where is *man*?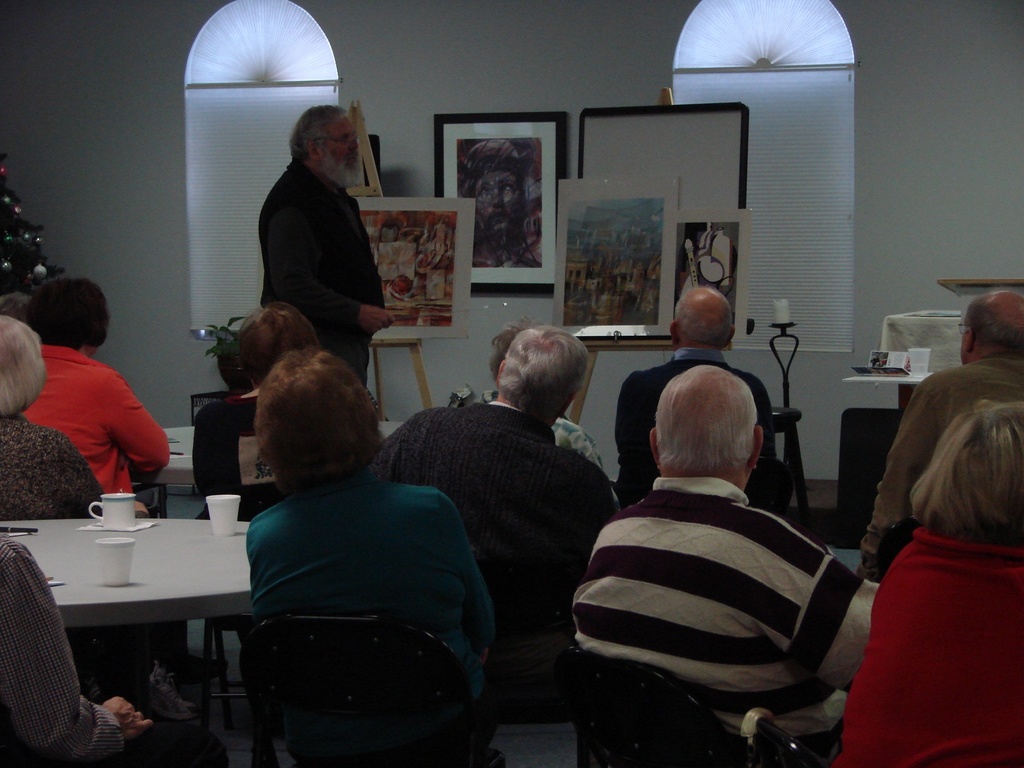
(856, 289, 1023, 581).
